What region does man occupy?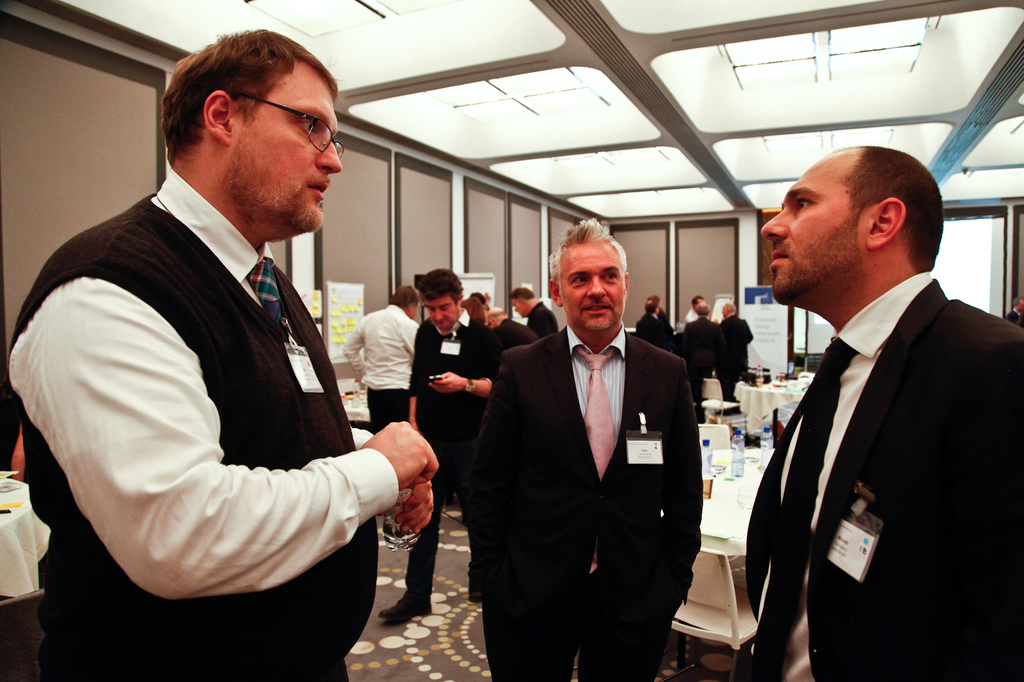
detection(682, 289, 703, 348).
